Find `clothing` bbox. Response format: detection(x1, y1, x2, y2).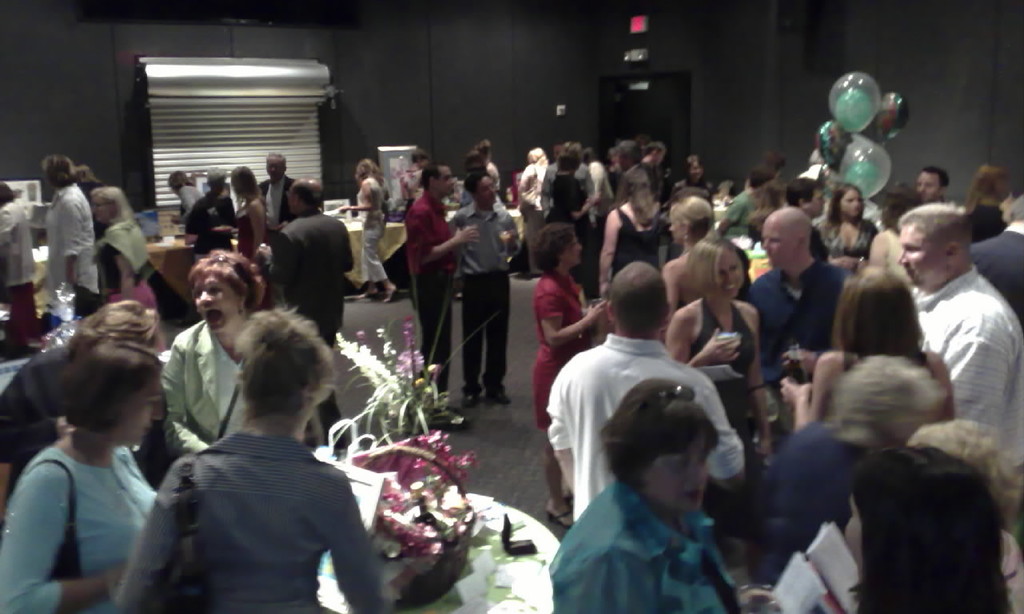
detection(755, 410, 887, 576).
